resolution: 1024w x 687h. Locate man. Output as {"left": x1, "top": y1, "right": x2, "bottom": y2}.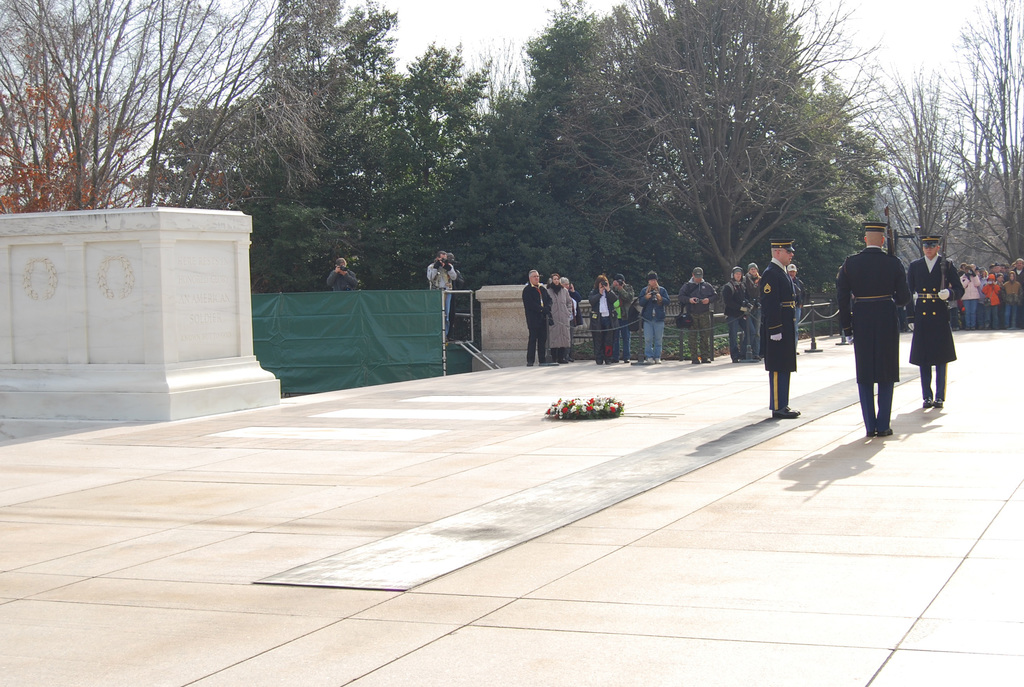
{"left": 429, "top": 247, "right": 457, "bottom": 328}.
